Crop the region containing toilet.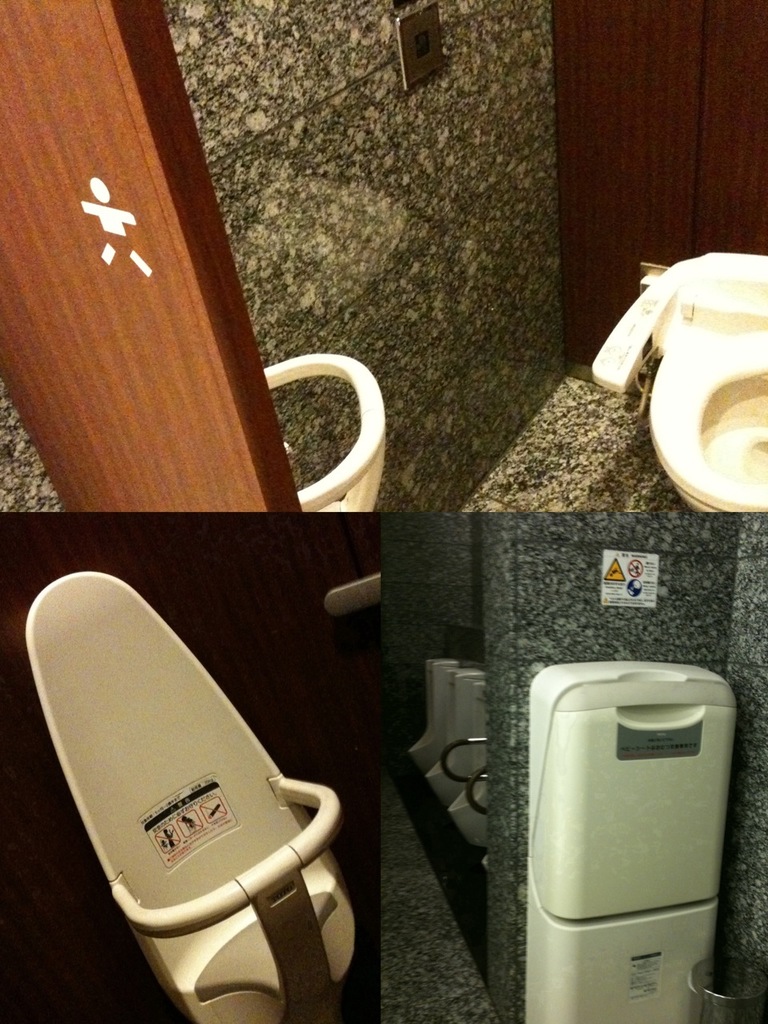
Crop region: 624/260/767/521.
